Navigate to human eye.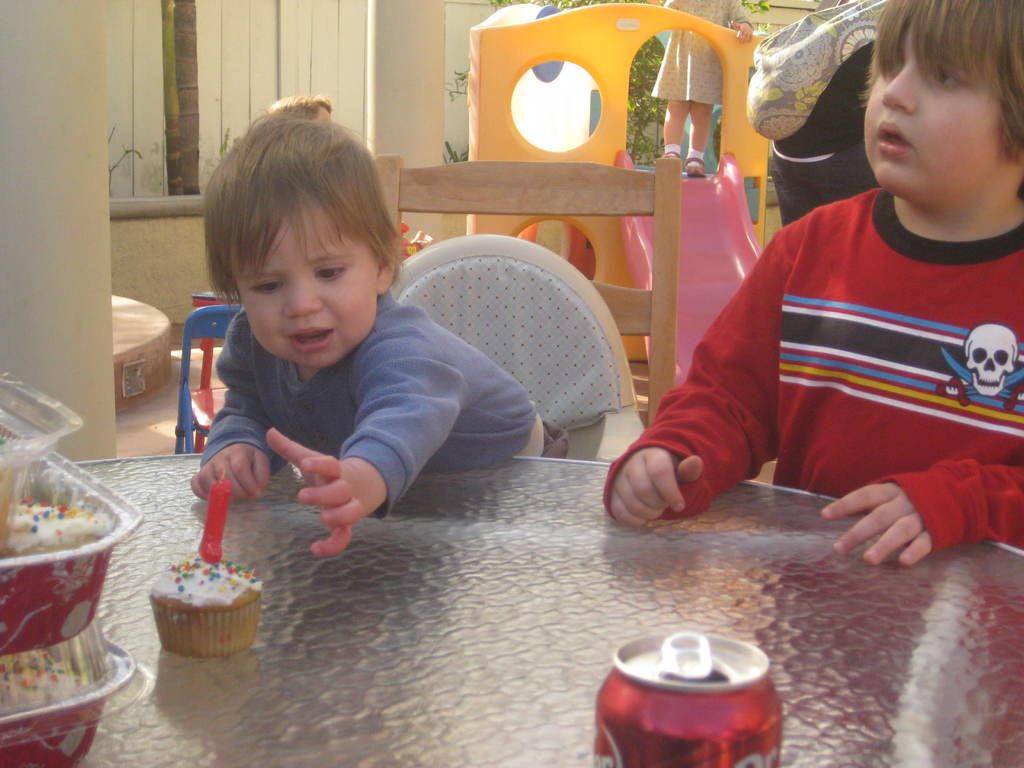
Navigation target: [x1=878, y1=46, x2=903, y2=74].
